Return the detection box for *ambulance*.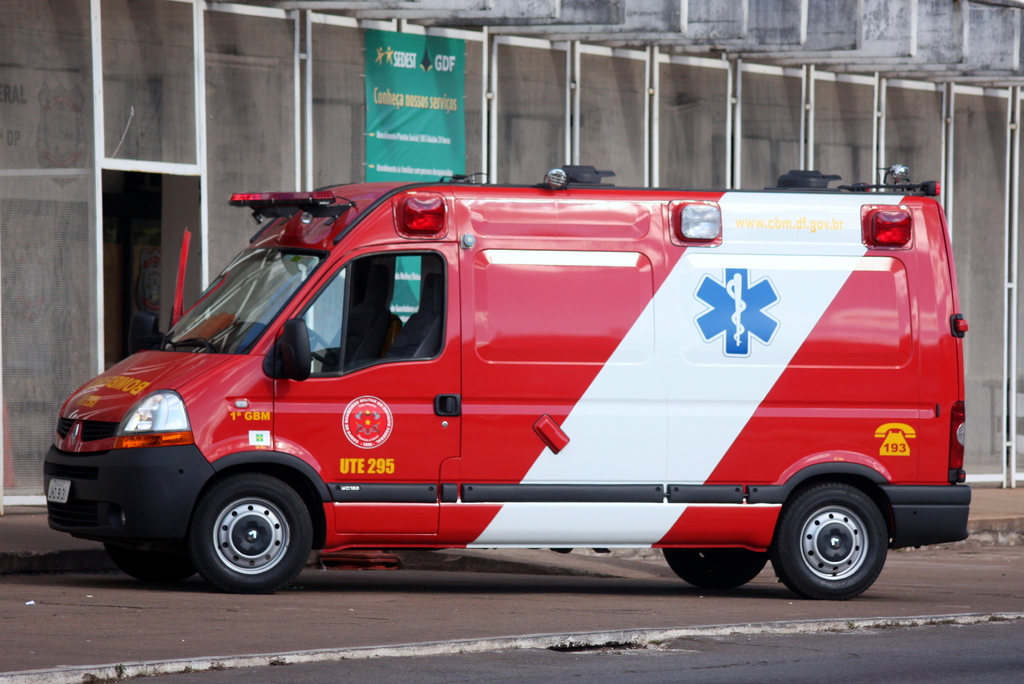
(40,161,976,600).
